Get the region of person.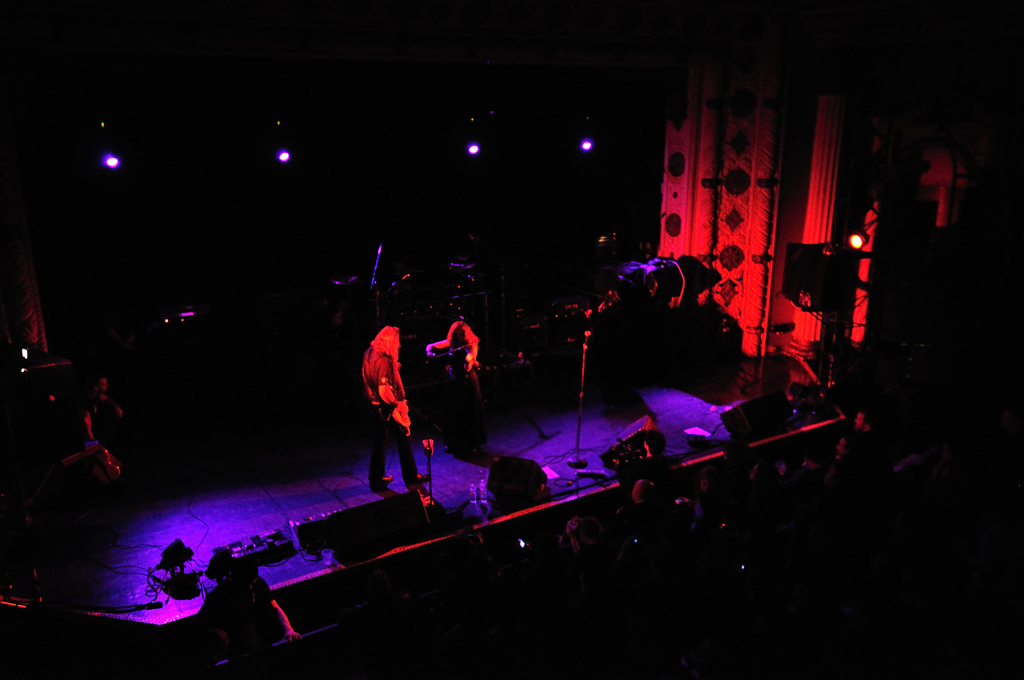
bbox=(426, 320, 481, 460).
